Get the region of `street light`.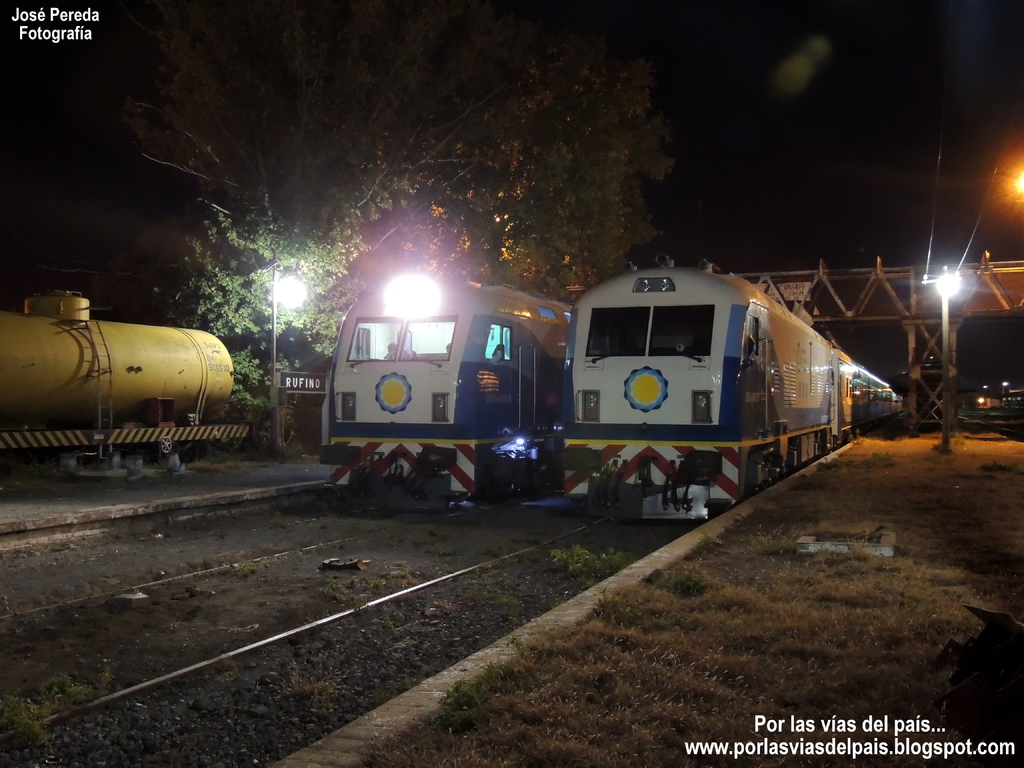
detection(925, 272, 963, 451).
